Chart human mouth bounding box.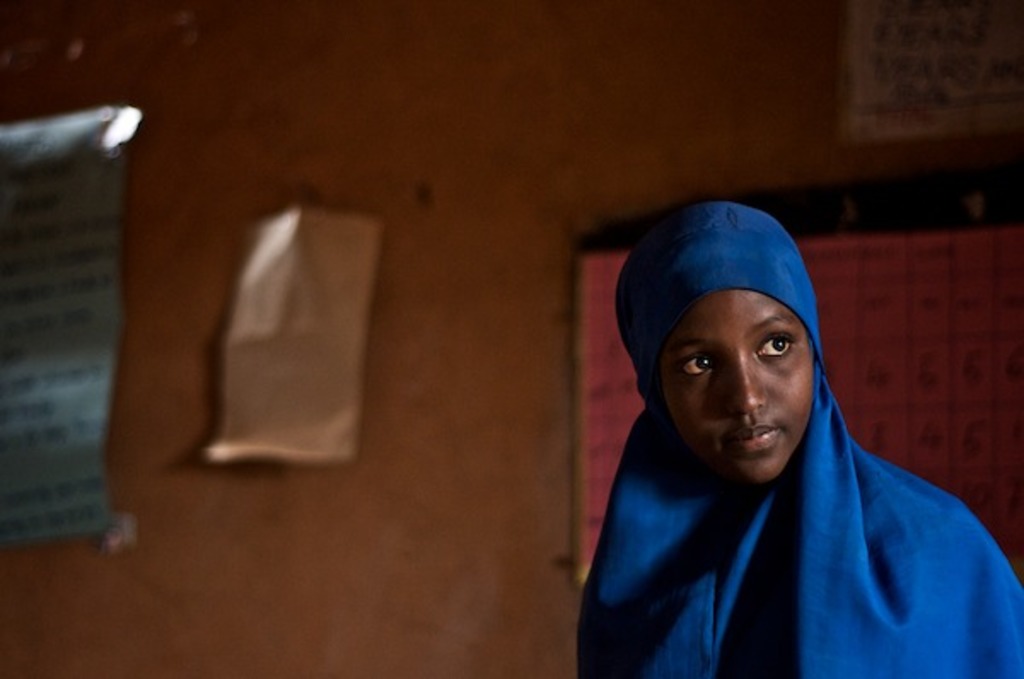
Charted: {"x1": 729, "y1": 420, "x2": 782, "y2": 454}.
